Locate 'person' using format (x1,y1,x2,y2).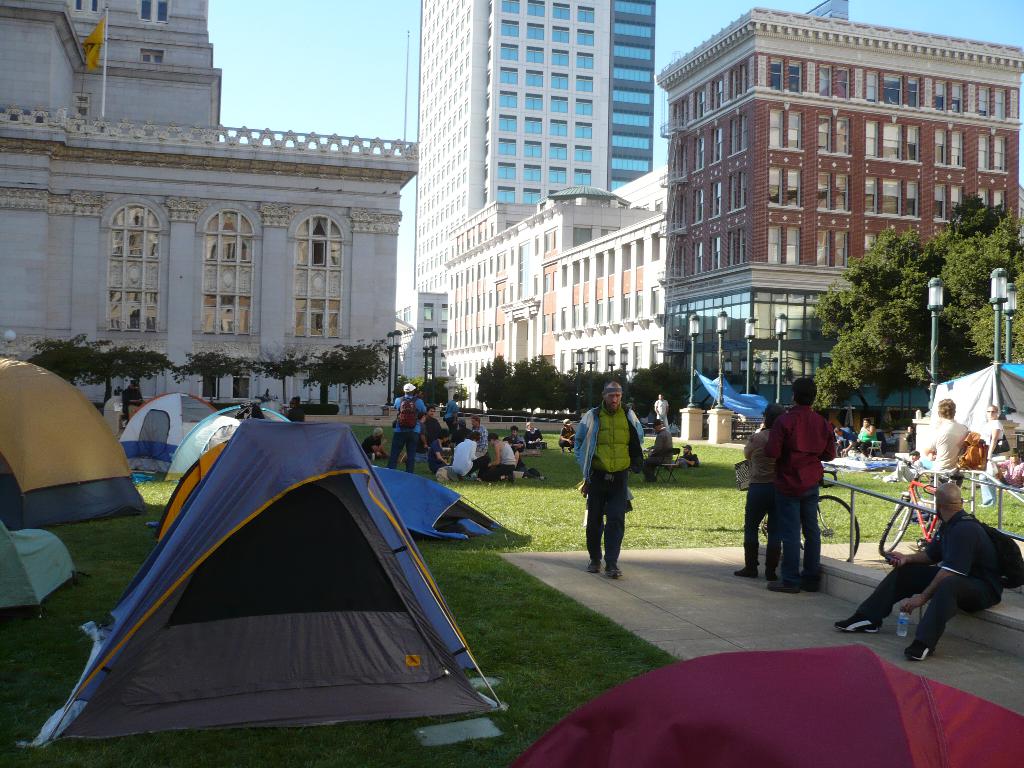
(486,434,515,483).
